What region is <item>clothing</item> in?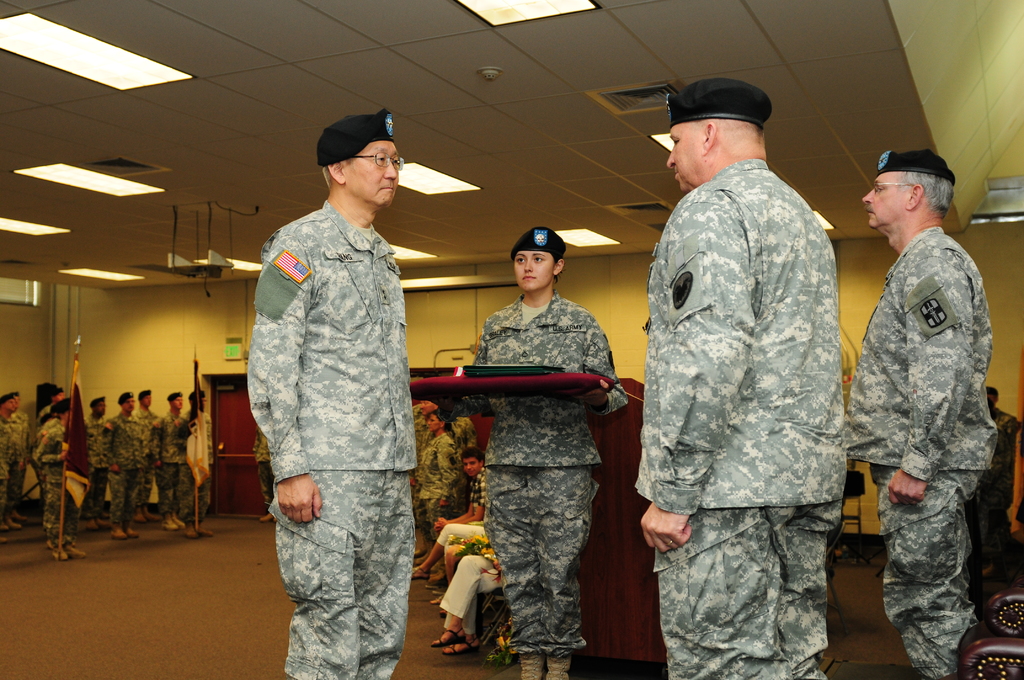
locate(43, 485, 67, 558).
